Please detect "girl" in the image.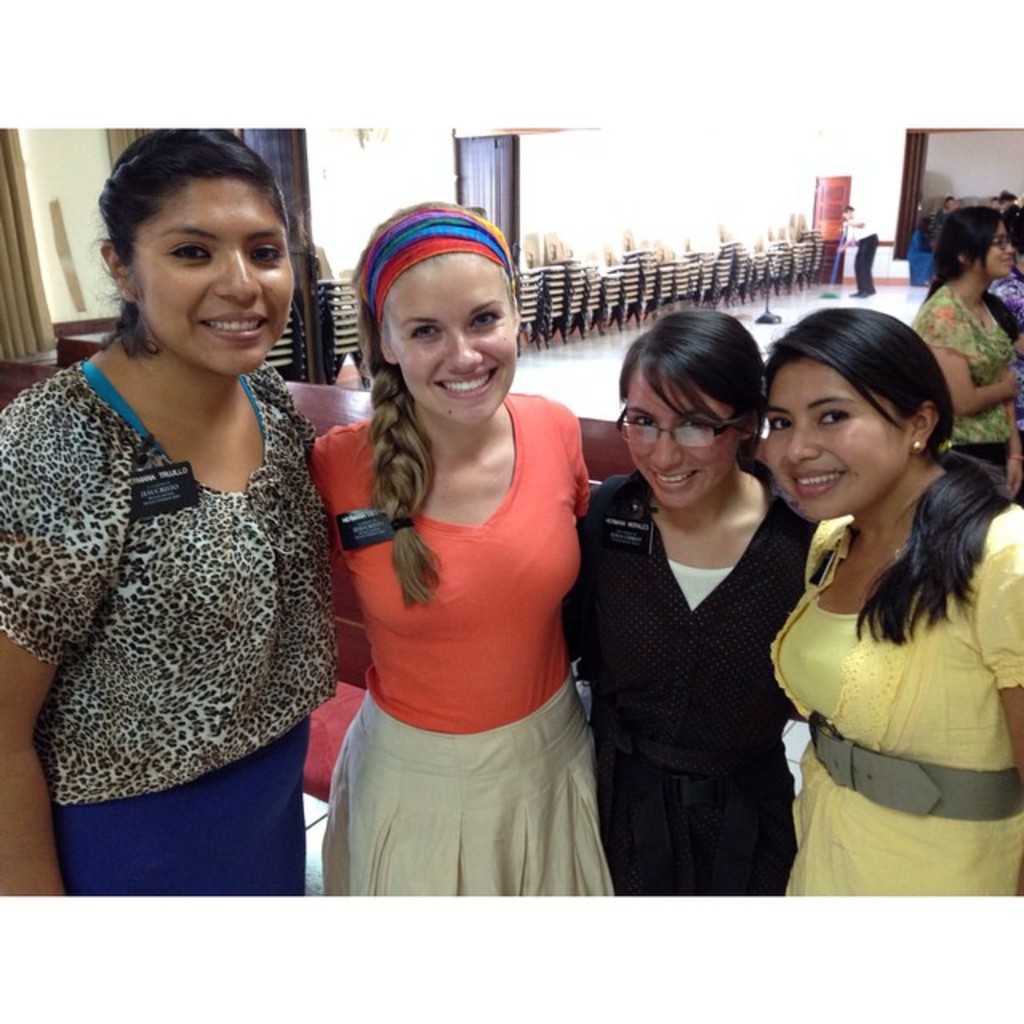
locate(774, 302, 1022, 901).
